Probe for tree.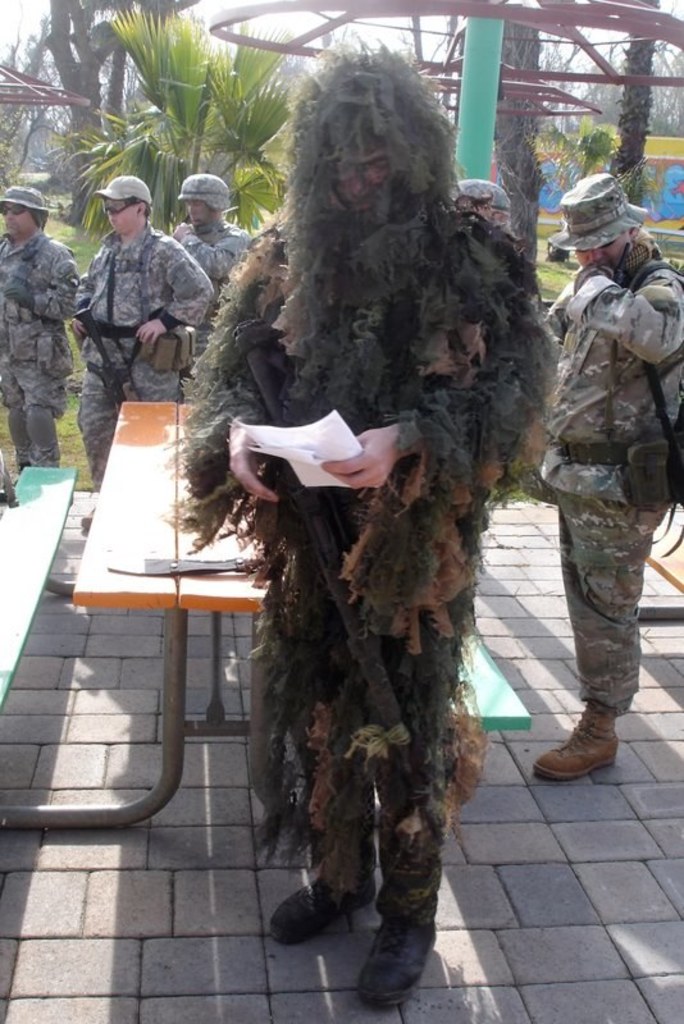
Probe result: pyautogui.locateOnScreen(32, 0, 188, 212).
